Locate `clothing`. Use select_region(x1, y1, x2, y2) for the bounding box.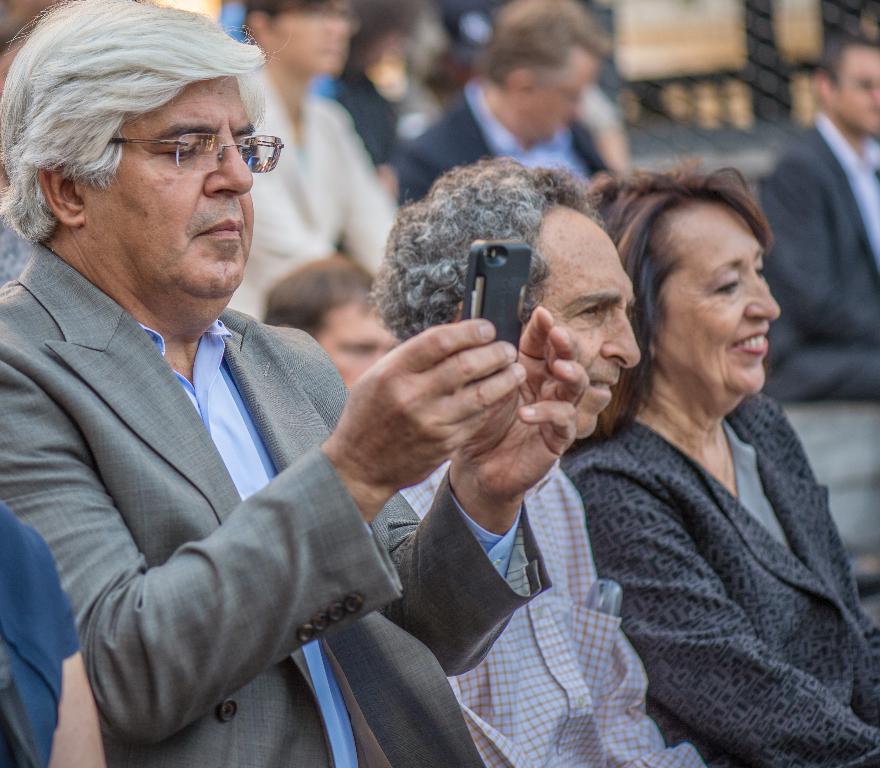
select_region(560, 311, 857, 767).
